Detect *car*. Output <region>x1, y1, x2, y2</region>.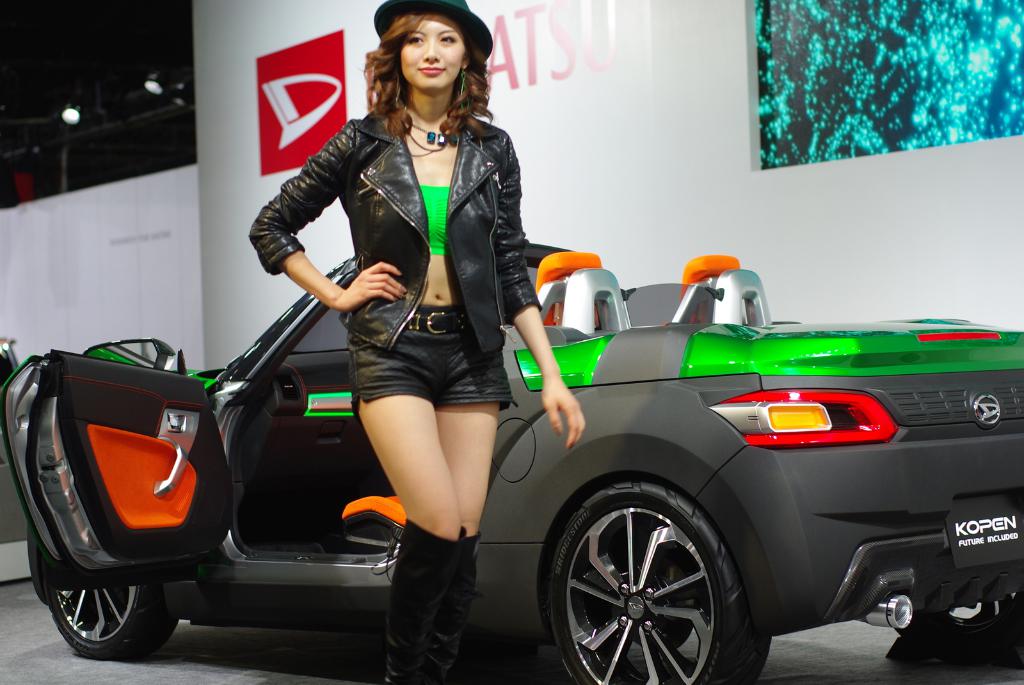
<region>1, 242, 1023, 684</region>.
